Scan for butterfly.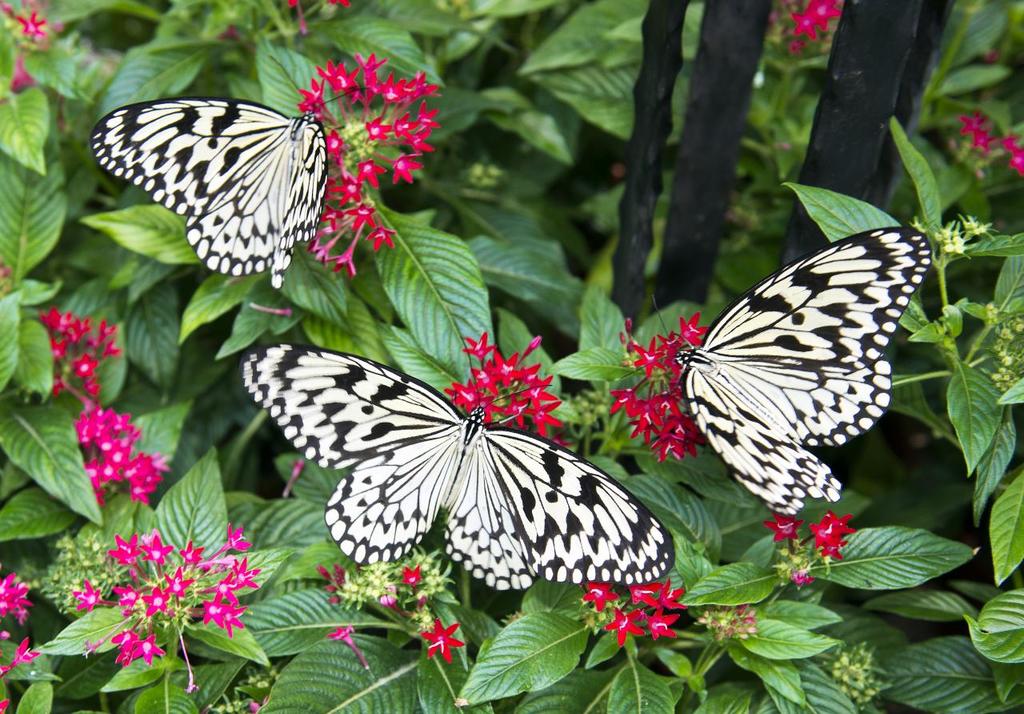
Scan result: select_region(654, 225, 932, 538).
